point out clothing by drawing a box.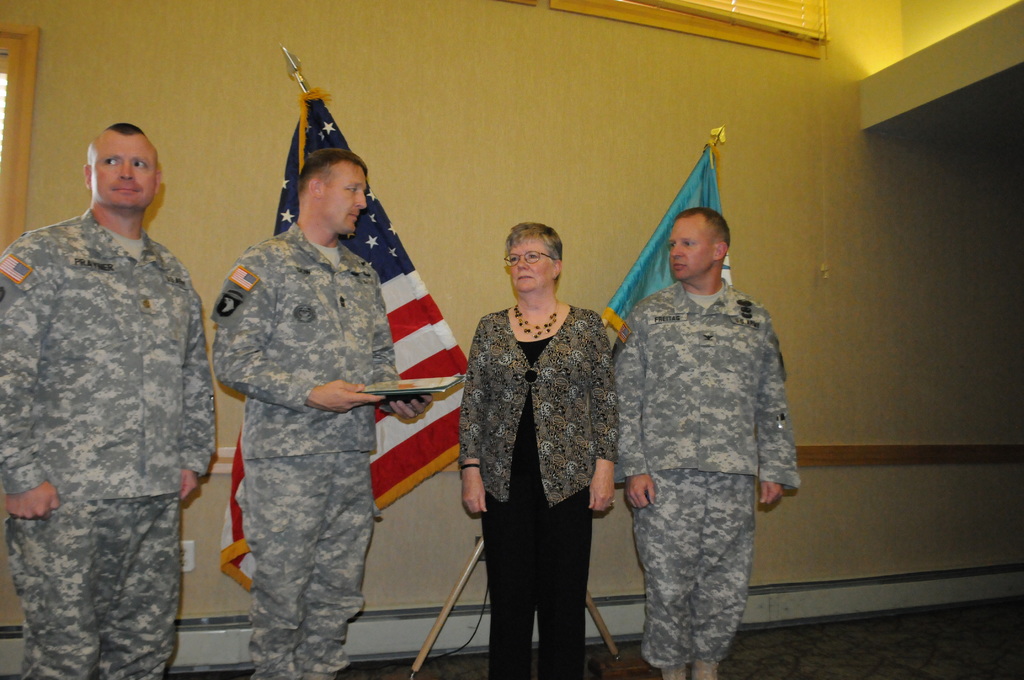
x1=0, y1=204, x2=214, y2=679.
